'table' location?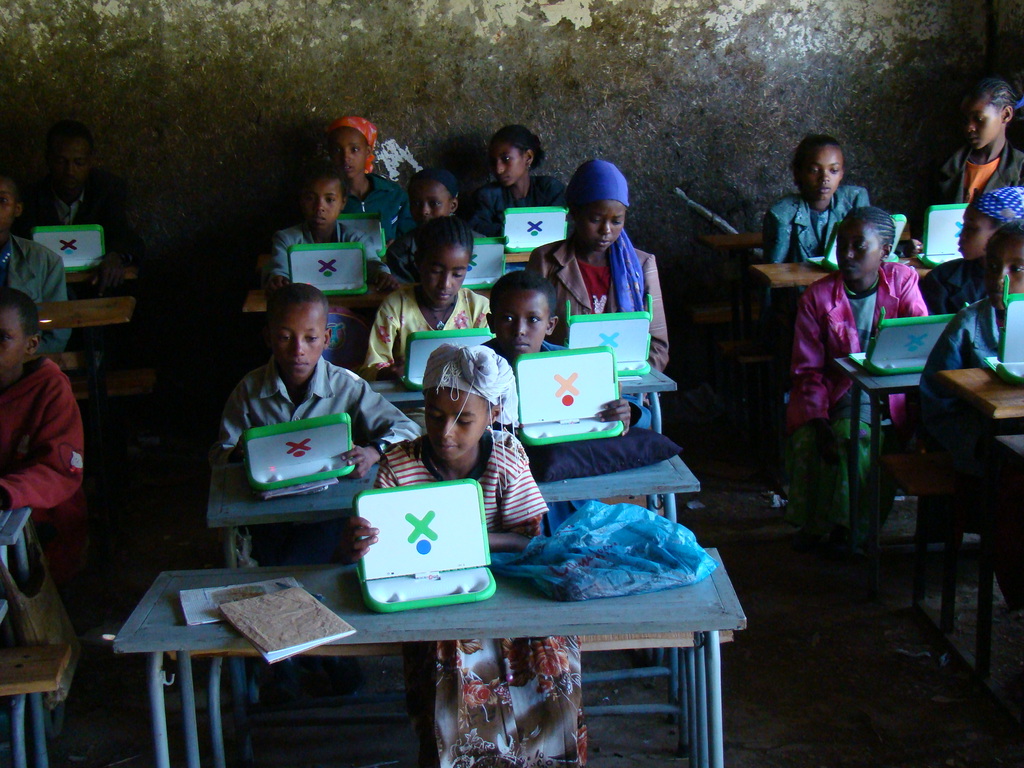
crop(33, 294, 133, 461)
